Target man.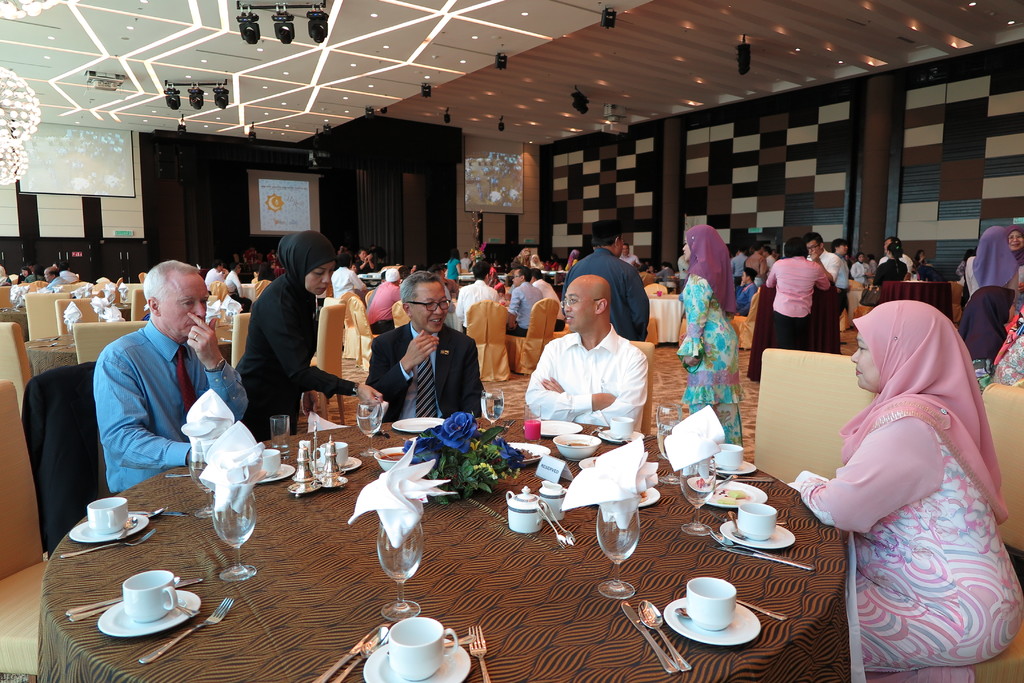
Target region: bbox=(25, 262, 39, 275).
